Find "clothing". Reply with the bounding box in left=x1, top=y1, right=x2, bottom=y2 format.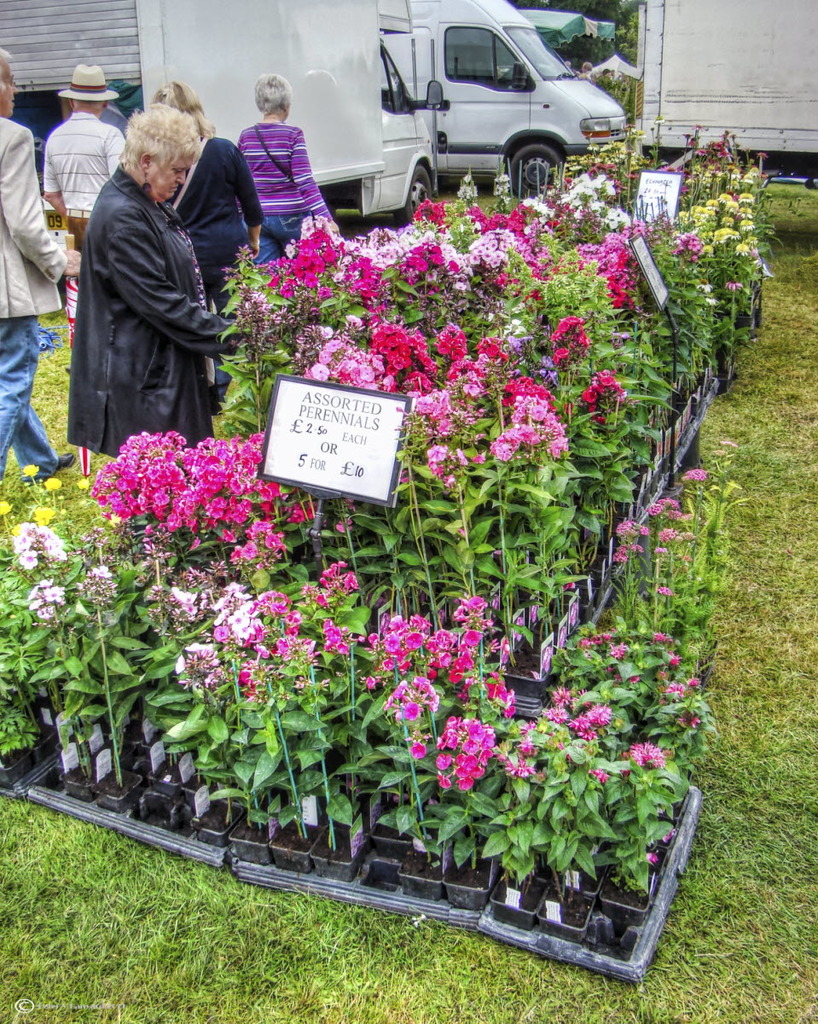
left=60, top=97, right=240, bottom=459.
